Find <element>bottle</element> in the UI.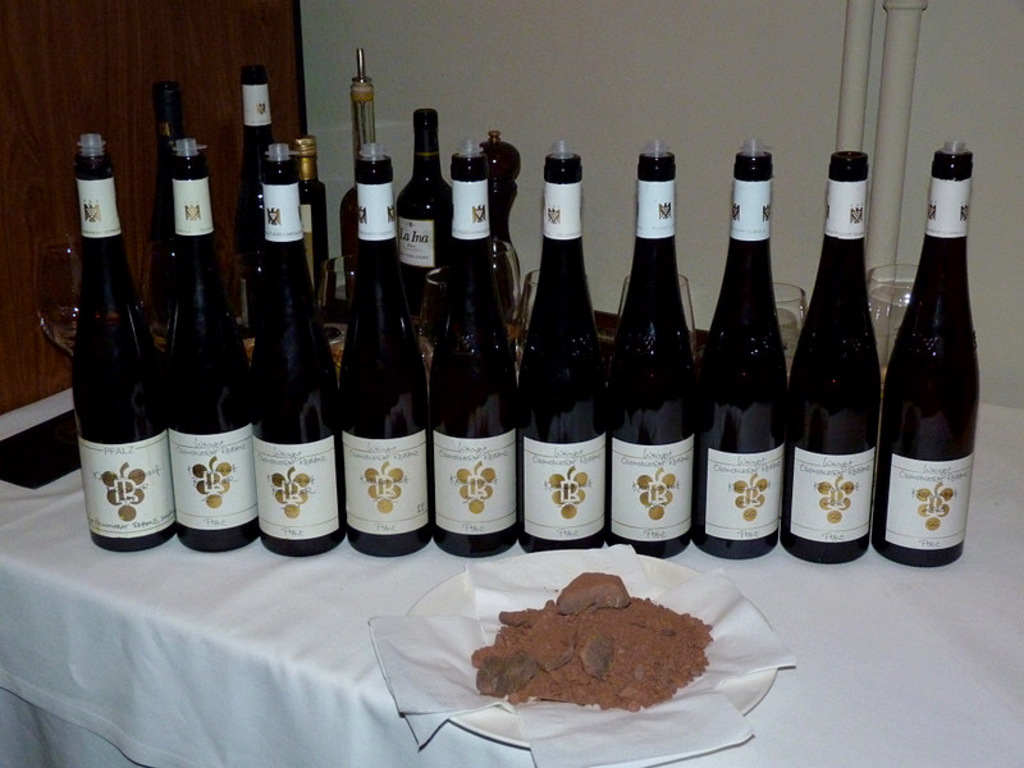
UI element at x1=611, y1=134, x2=703, y2=559.
